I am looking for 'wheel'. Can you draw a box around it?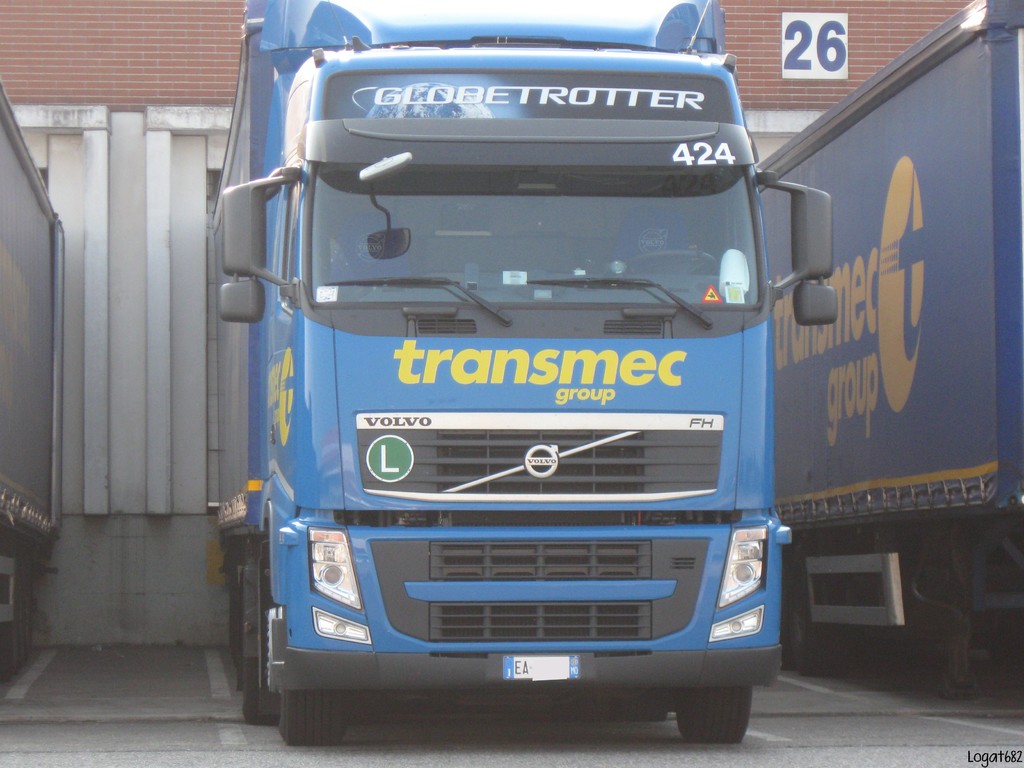
Sure, the bounding box is (618, 246, 713, 273).
